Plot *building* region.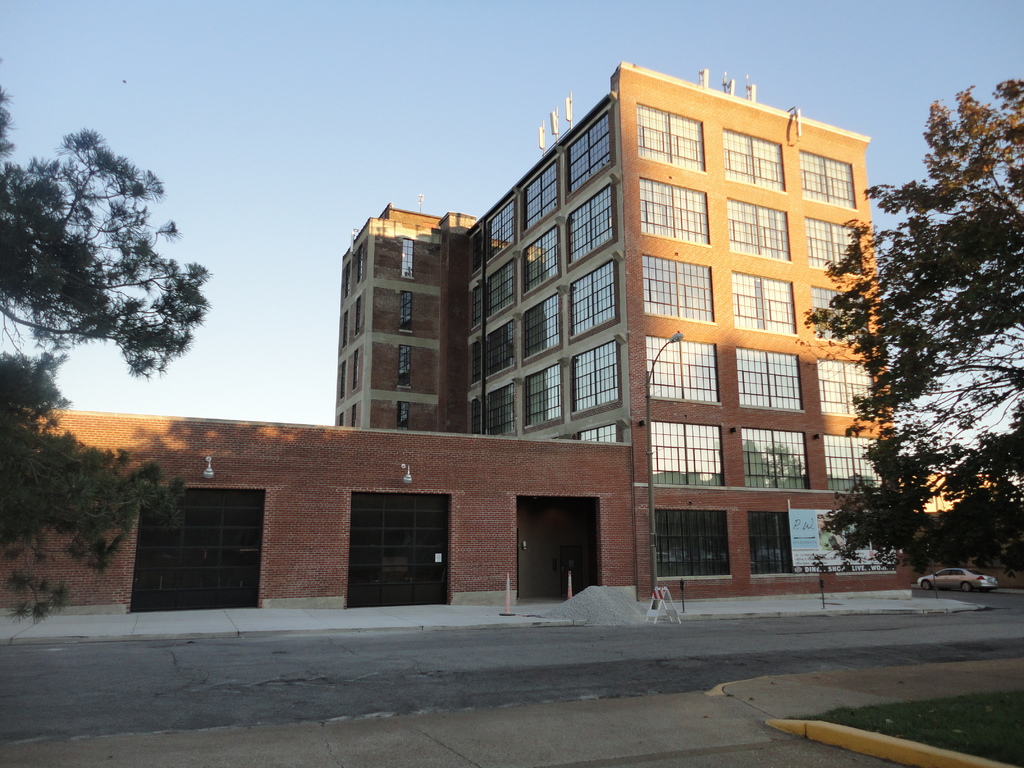
Plotted at box(330, 64, 871, 606).
